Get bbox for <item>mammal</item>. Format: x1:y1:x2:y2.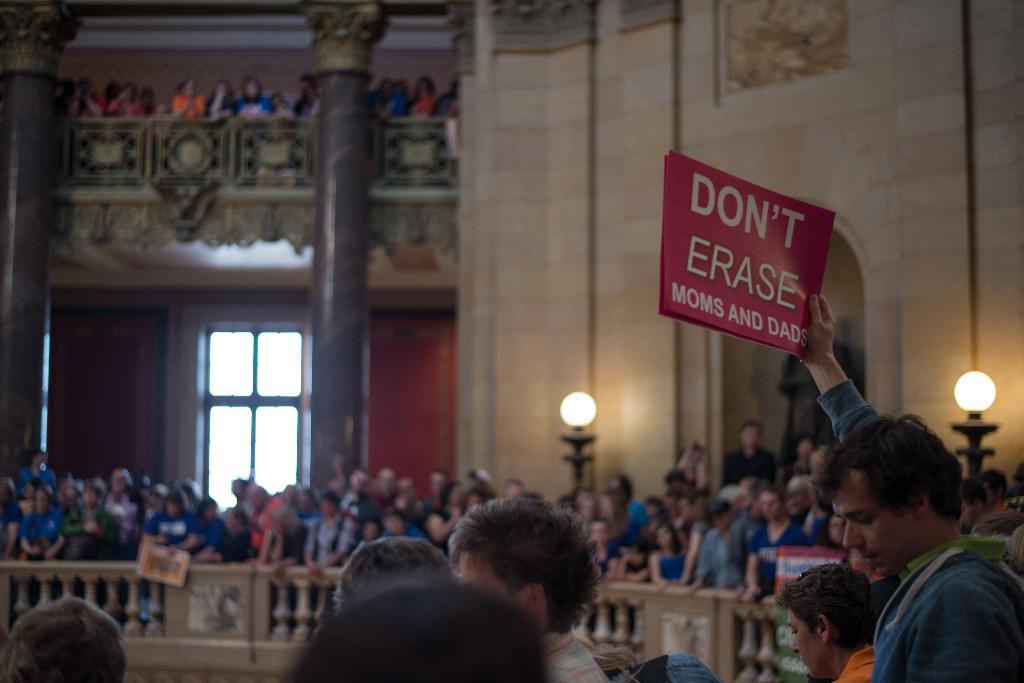
331:534:452:622.
